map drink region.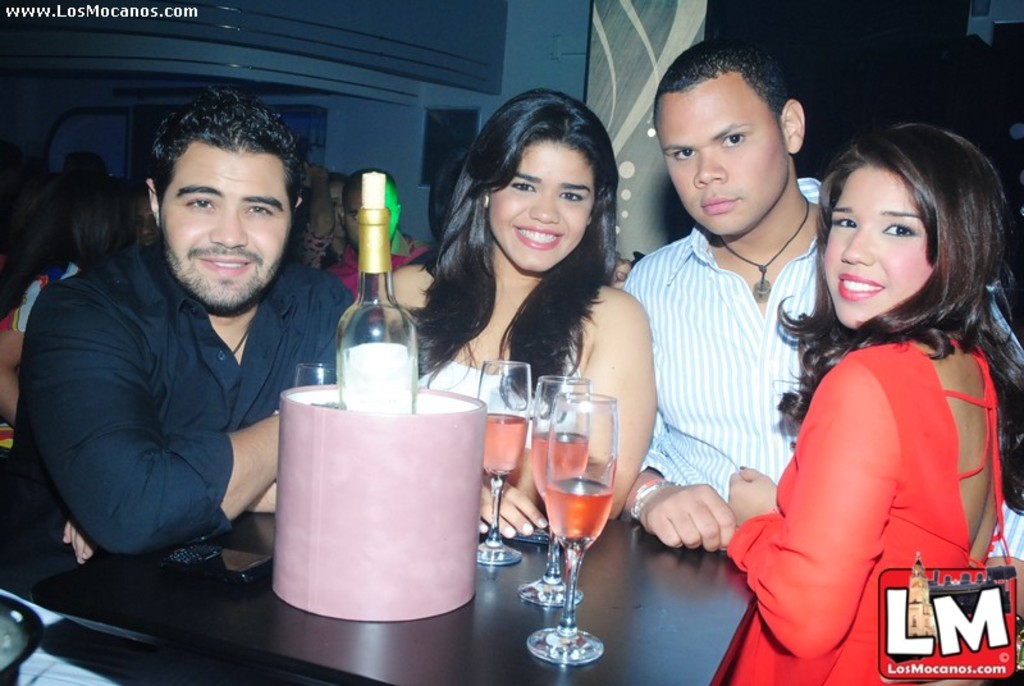
Mapped to (479, 411, 530, 483).
